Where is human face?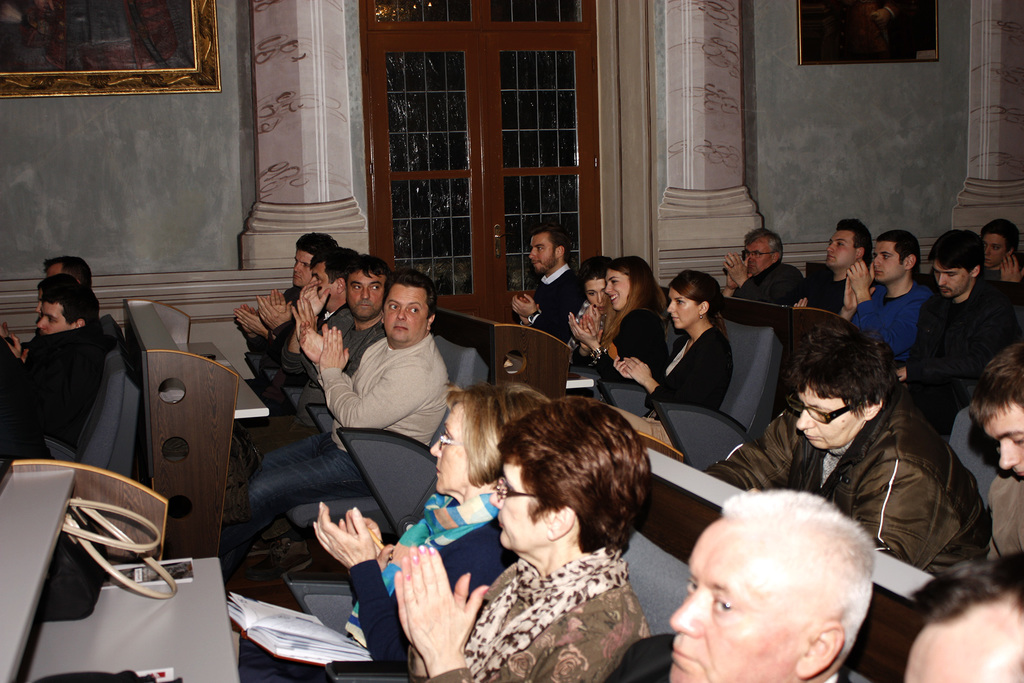
bbox=[669, 289, 698, 325].
